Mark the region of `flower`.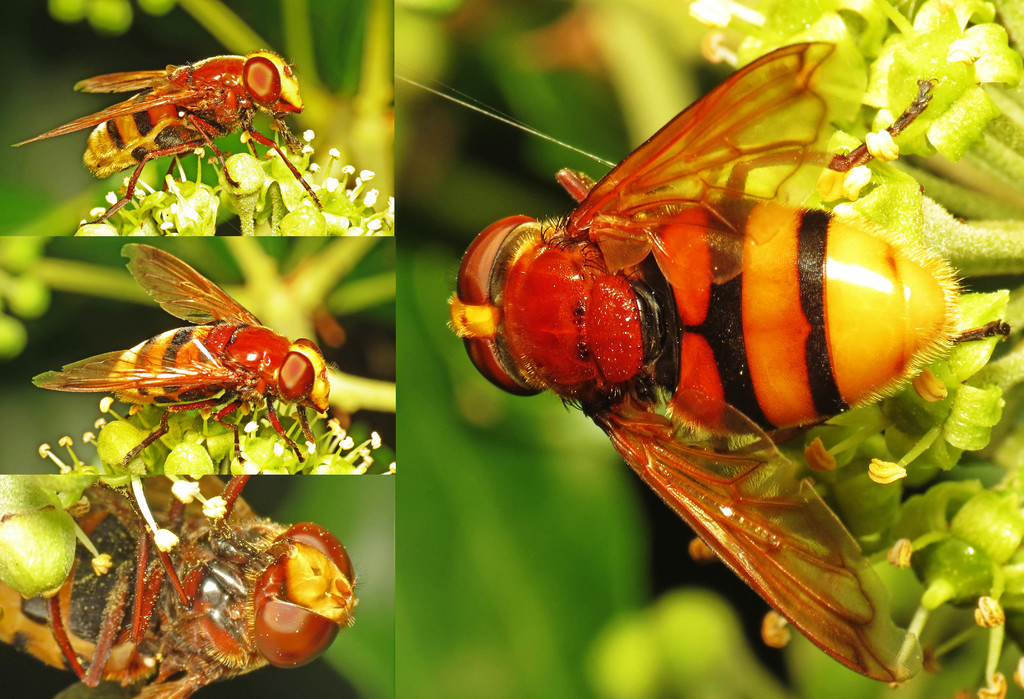
Region: 35,394,398,482.
